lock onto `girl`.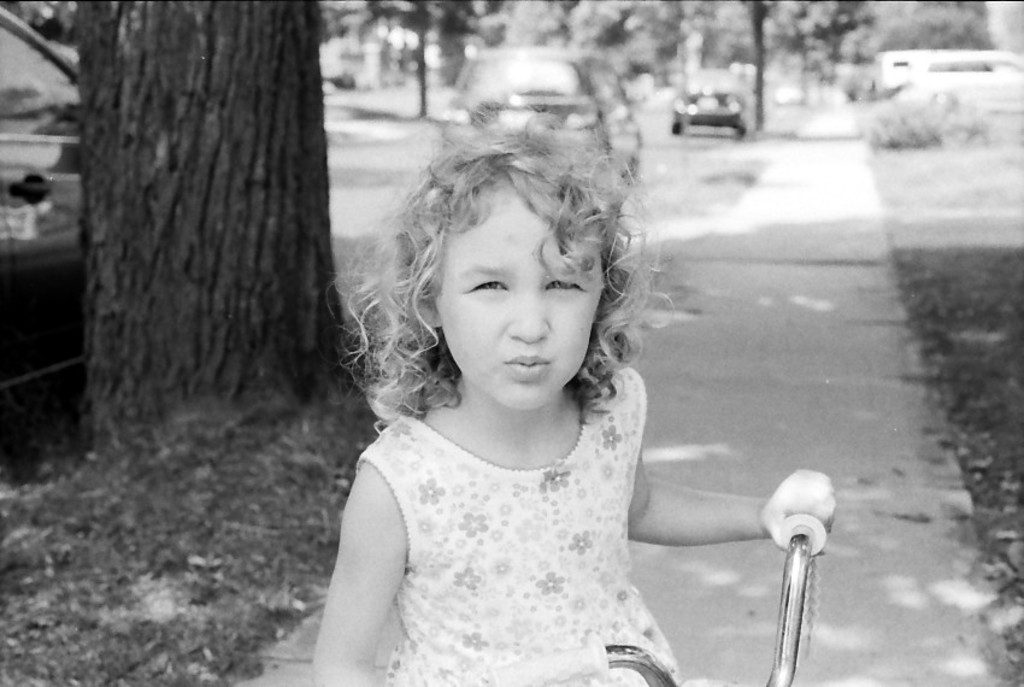
Locked: rect(310, 115, 837, 685).
